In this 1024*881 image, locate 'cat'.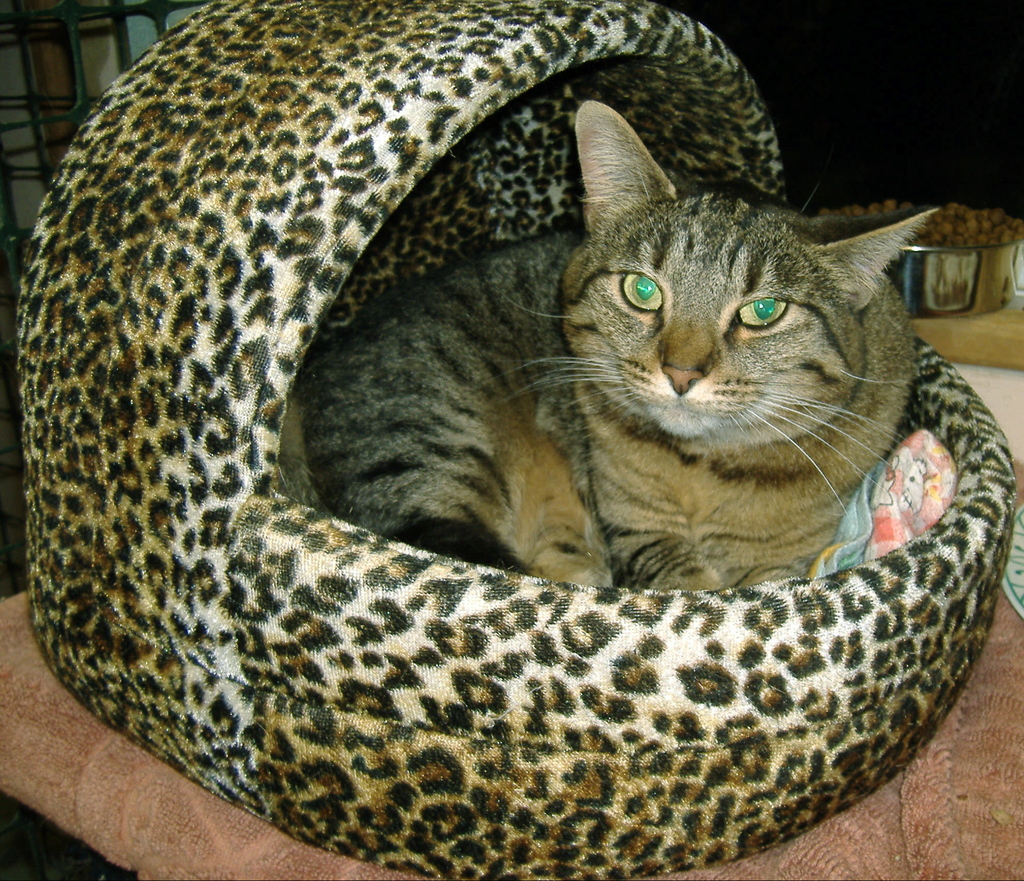
Bounding box: [297,94,945,604].
